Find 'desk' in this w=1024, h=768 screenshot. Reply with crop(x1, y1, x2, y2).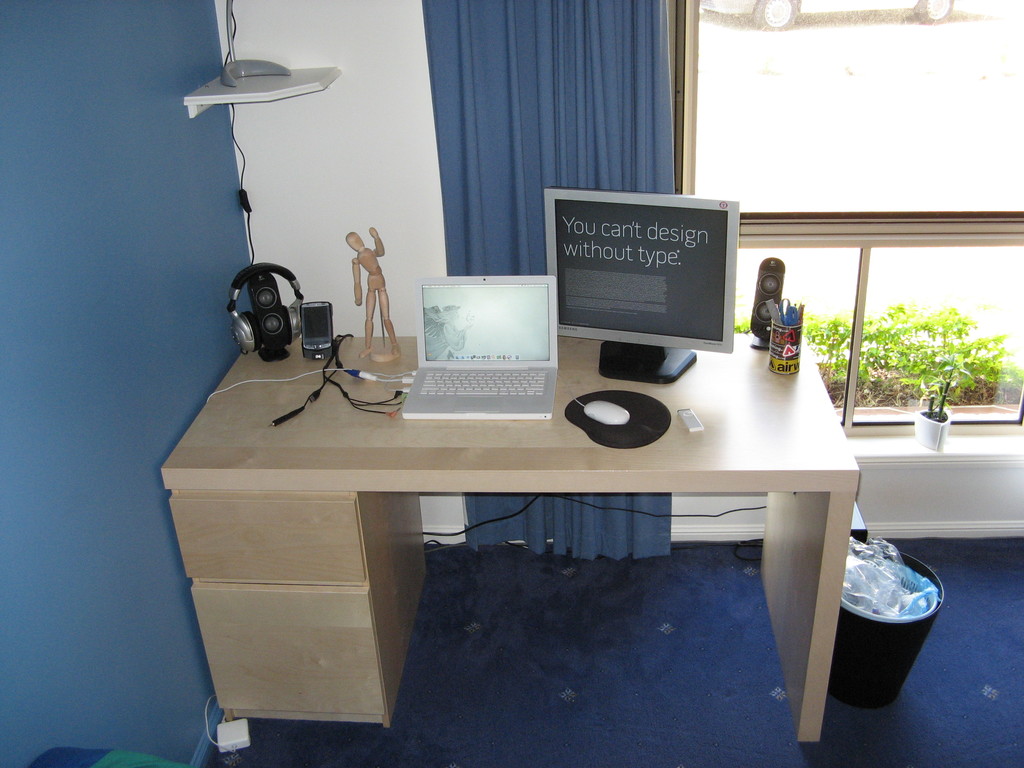
crop(146, 294, 915, 755).
